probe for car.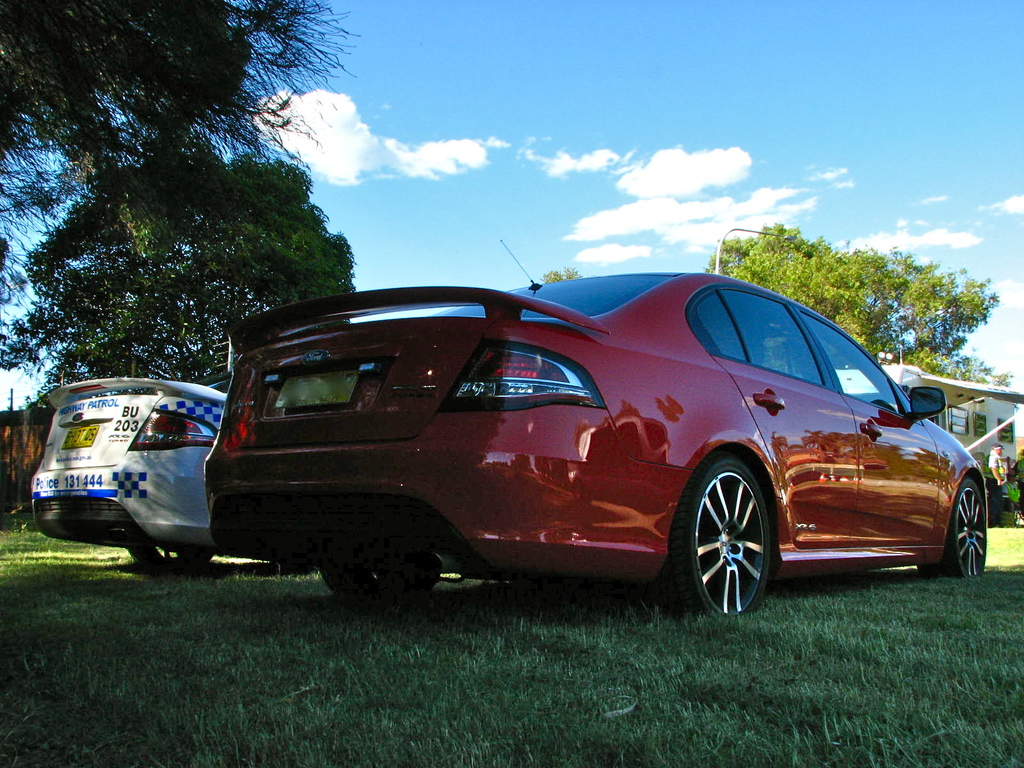
Probe result: 204/264/988/616.
